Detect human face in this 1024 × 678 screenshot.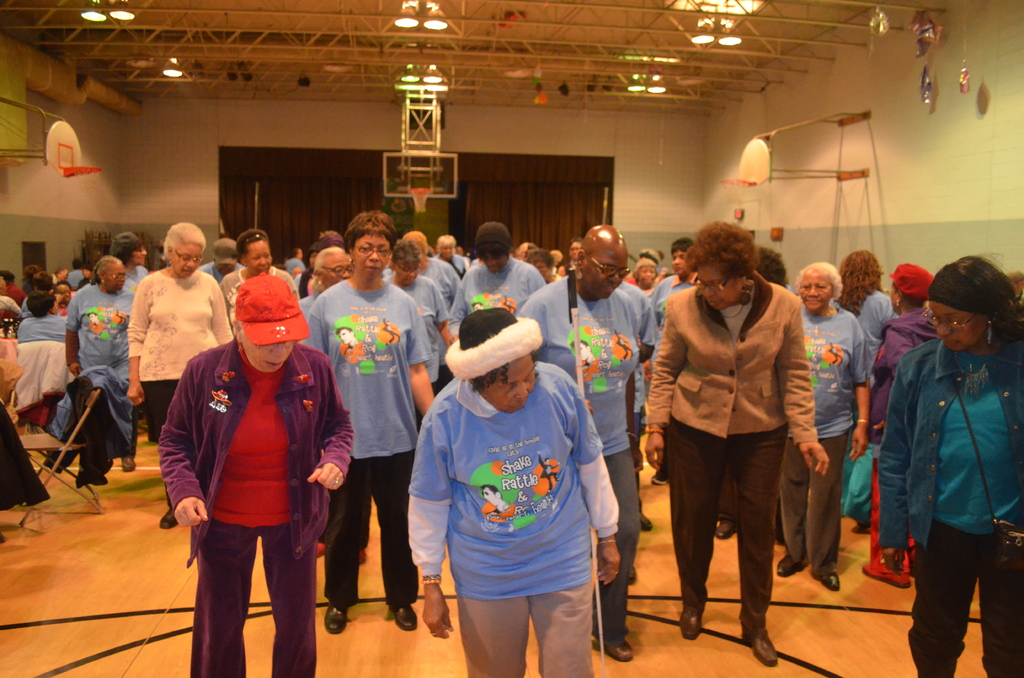
Detection: [398, 266, 418, 286].
